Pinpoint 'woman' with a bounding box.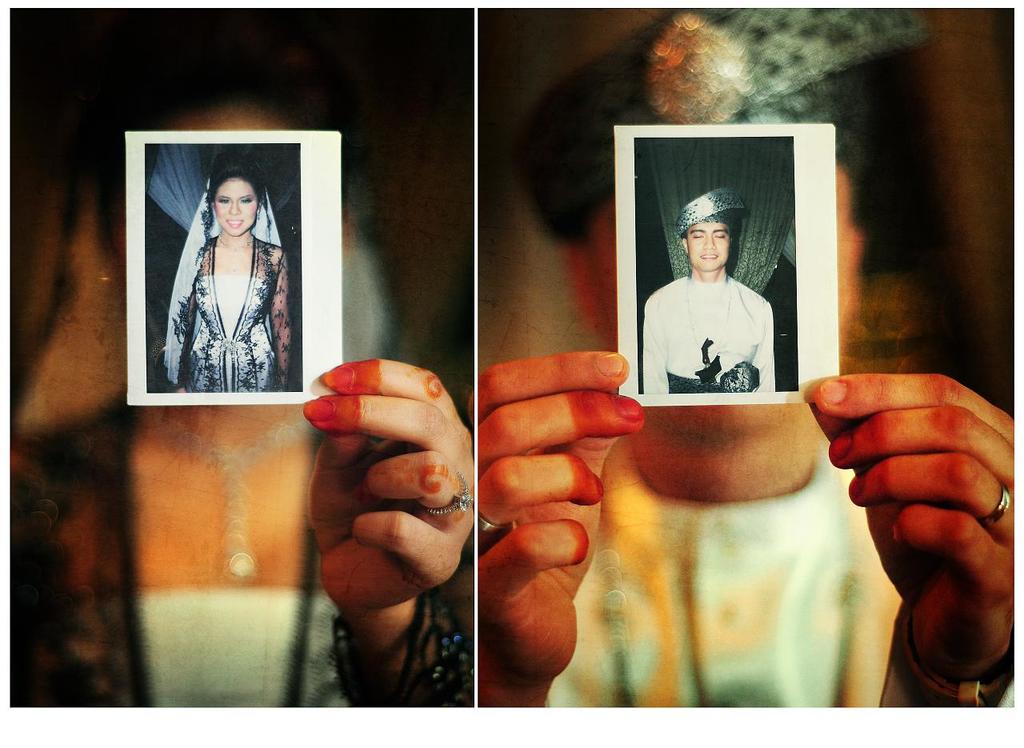
<box>150,154,290,389</box>.
